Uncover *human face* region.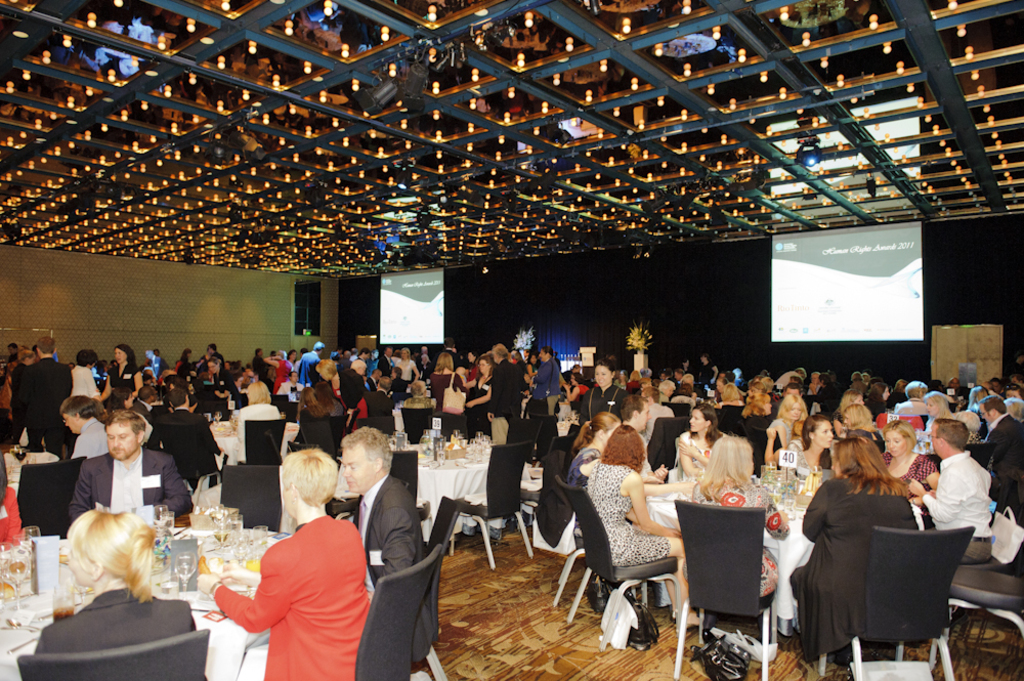
Uncovered: bbox(290, 370, 300, 384).
